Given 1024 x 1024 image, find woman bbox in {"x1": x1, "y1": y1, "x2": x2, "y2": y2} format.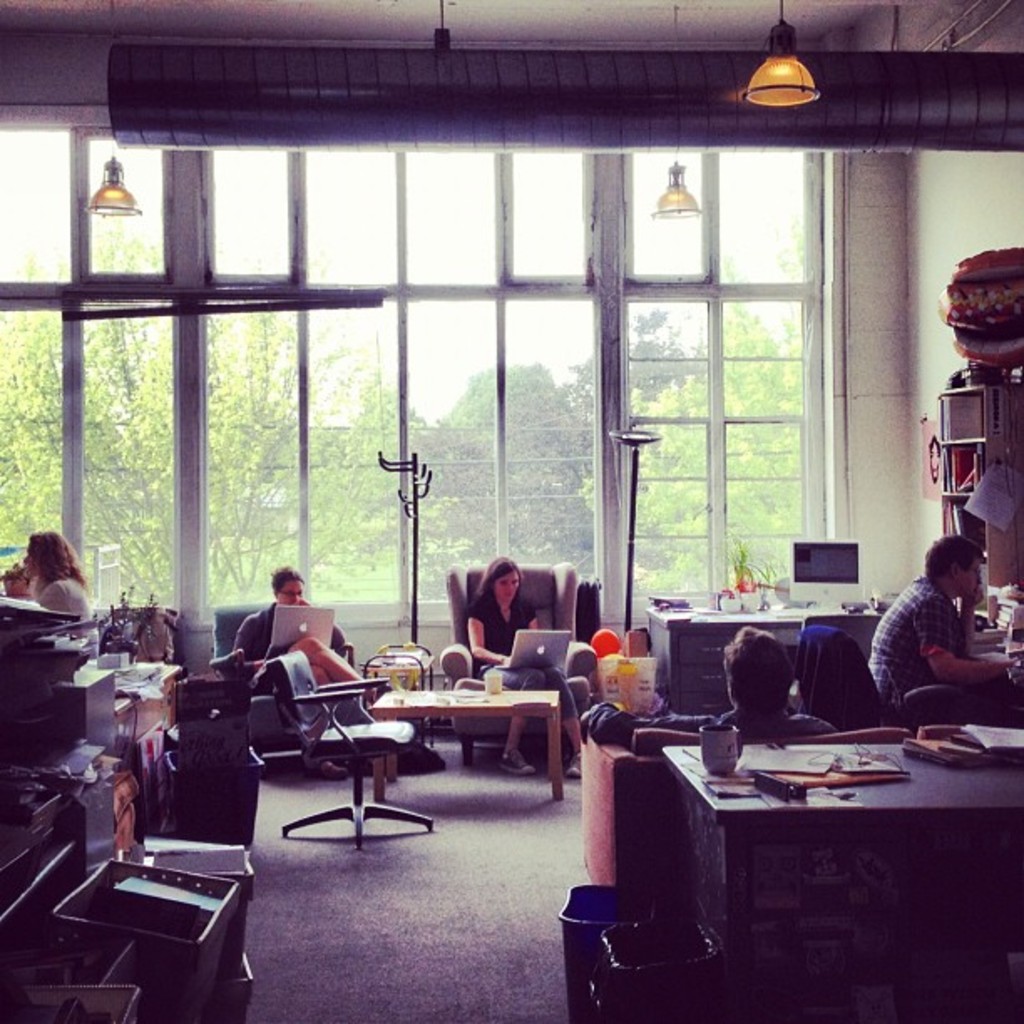
{"x1": 468, "y1": 544, "x2": 584, "y2": 768}.
